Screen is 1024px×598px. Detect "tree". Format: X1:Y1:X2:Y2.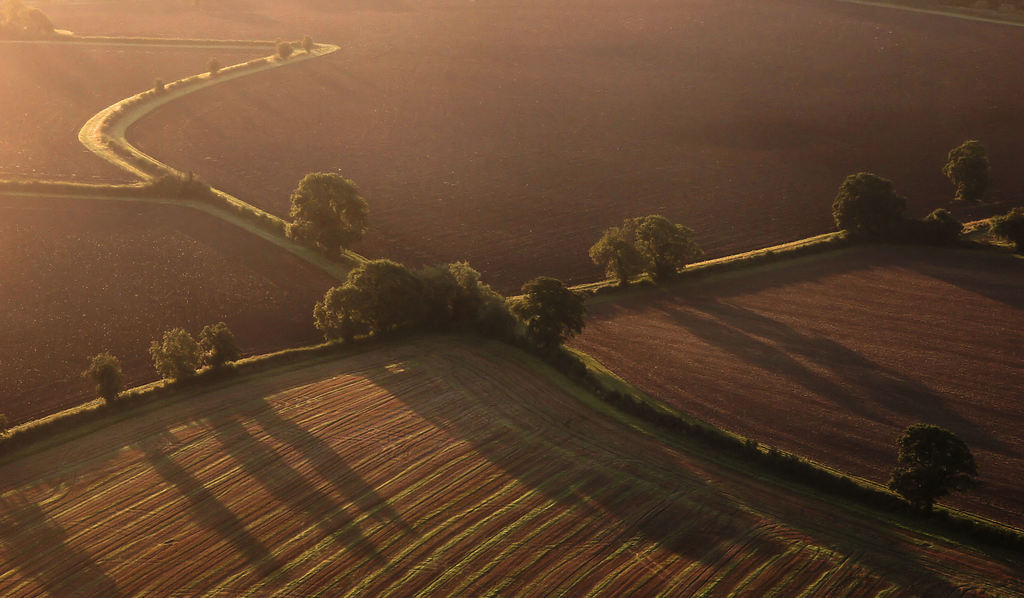
311:254:591:372.
